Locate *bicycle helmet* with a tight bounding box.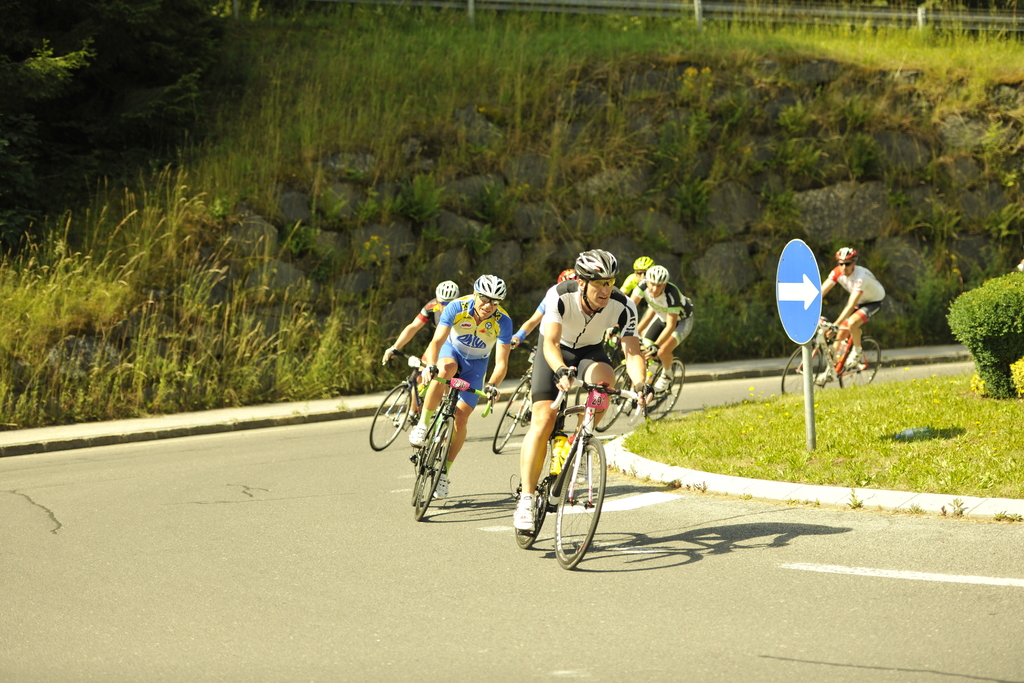
(x1=650, y1=263, x2=676, y2=283).
